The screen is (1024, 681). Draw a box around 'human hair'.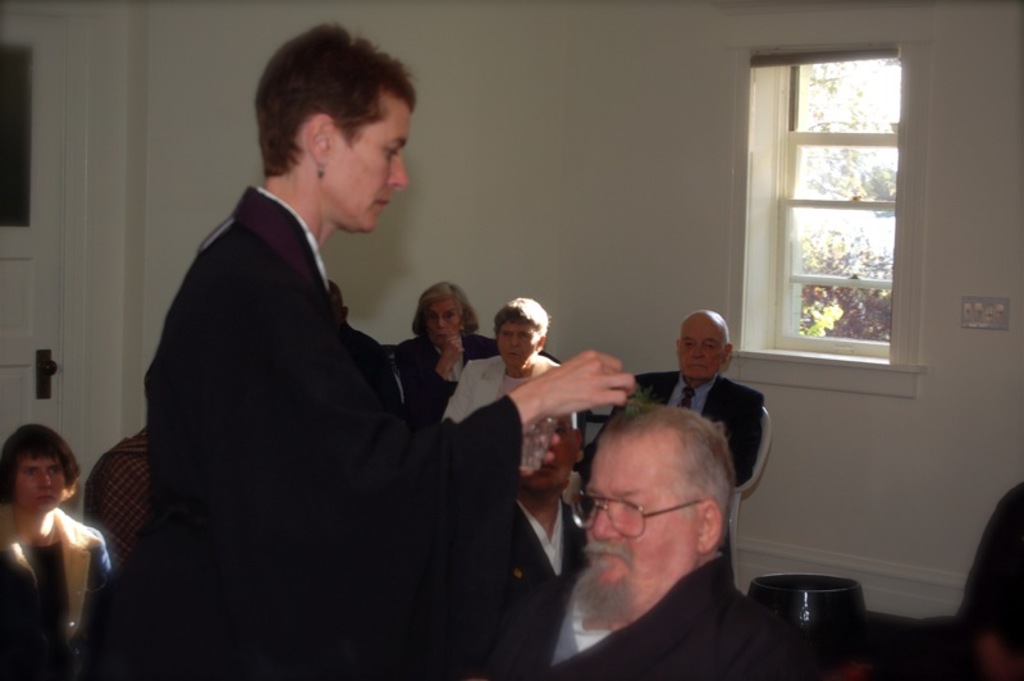
{"left": 494, "top": 293, "right": 553, "bottom": 337}.
